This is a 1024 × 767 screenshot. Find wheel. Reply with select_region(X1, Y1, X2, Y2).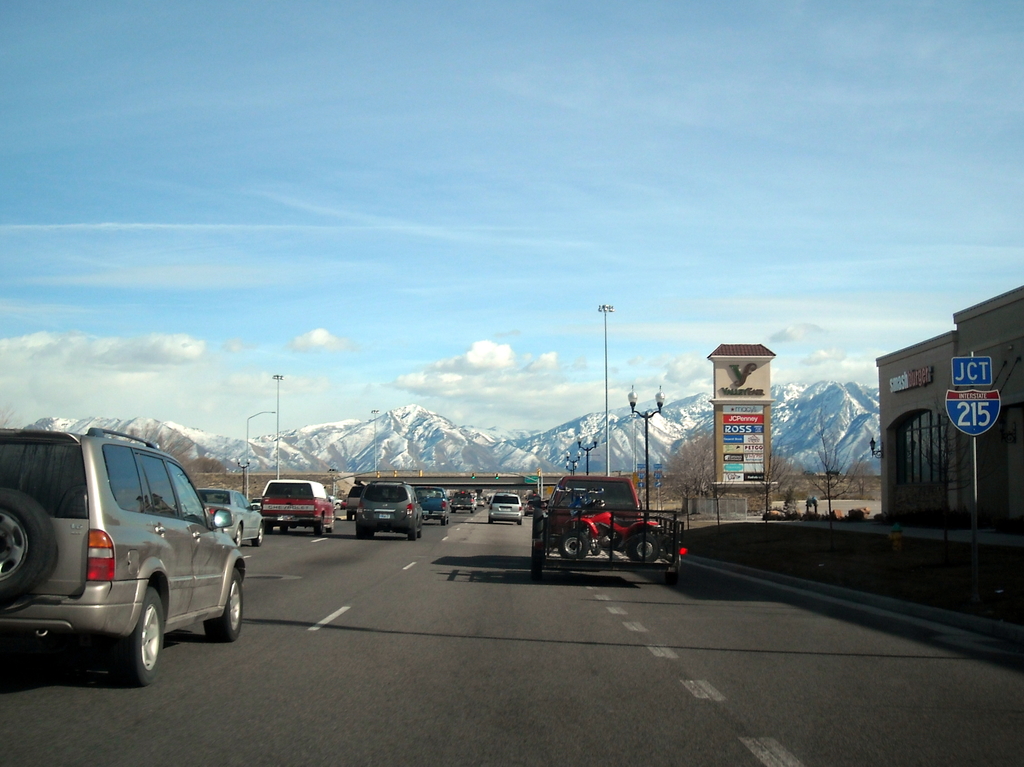
select_region(105, 582, 172, 680).
